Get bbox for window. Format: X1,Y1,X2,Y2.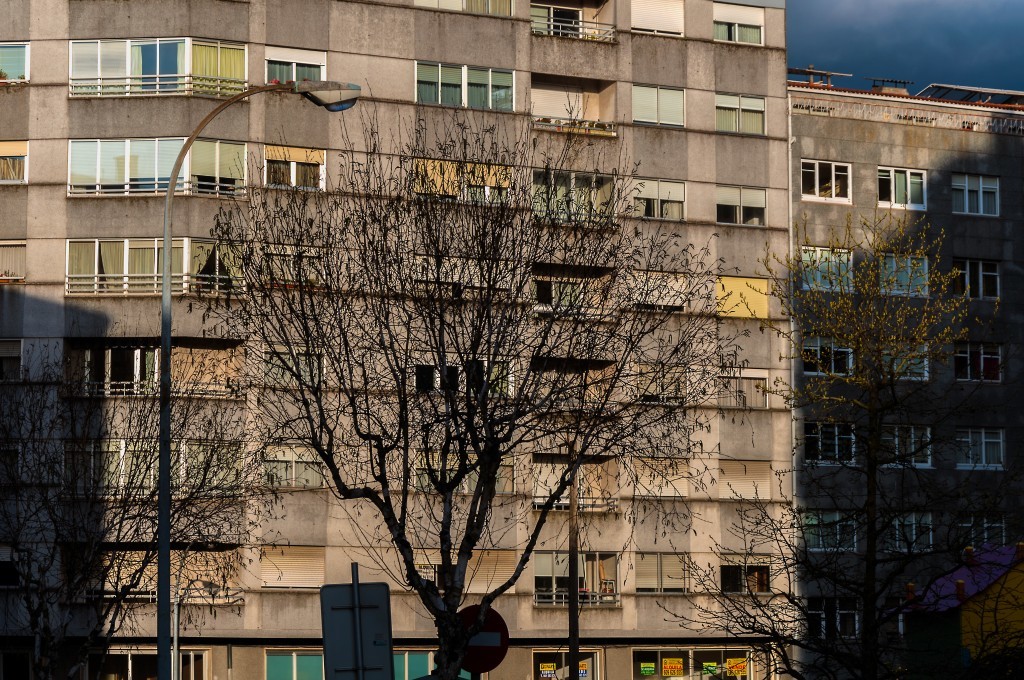
632,453,689,498.
